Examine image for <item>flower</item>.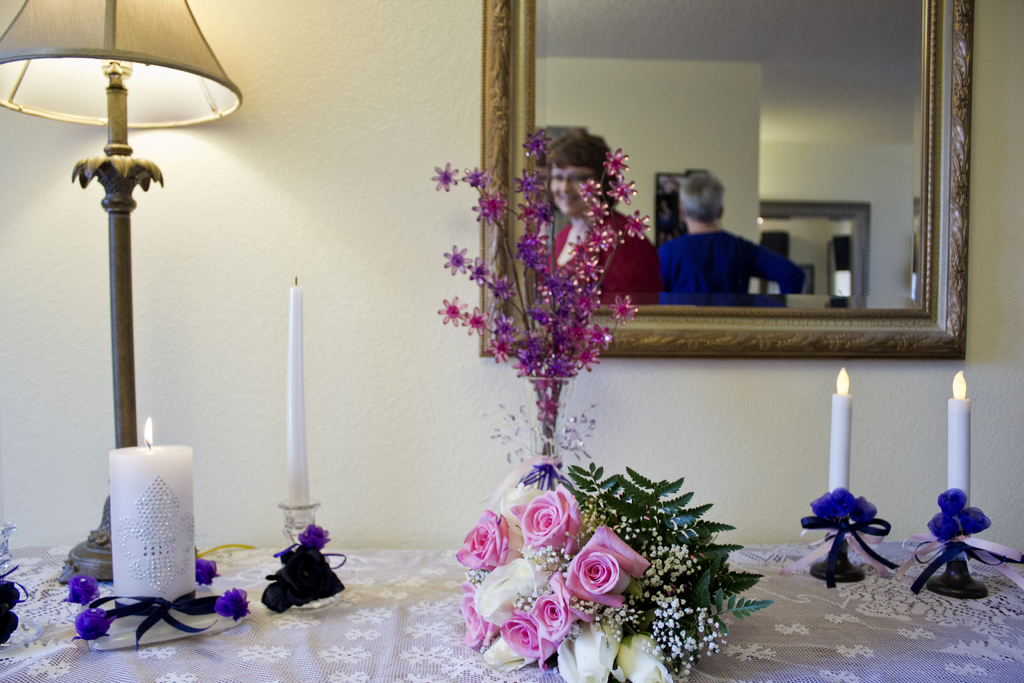
Examination result: locate(831, 489, 857, 519).
